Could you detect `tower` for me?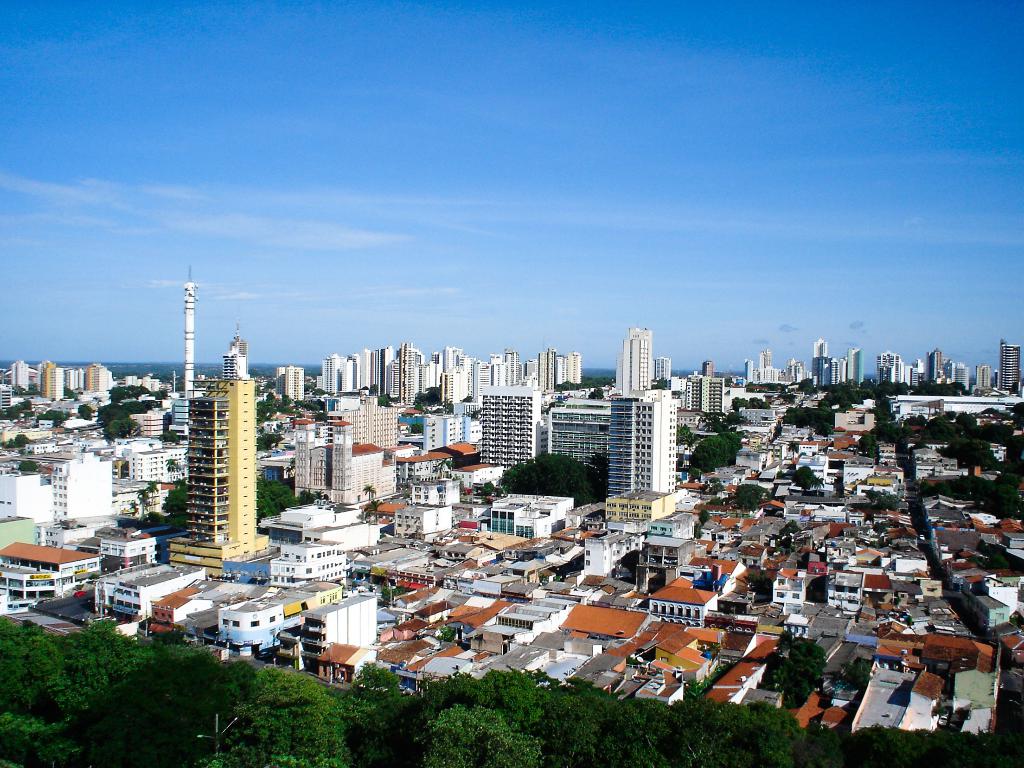
Detection result: <region>329, 338, 589, 410</region>.
